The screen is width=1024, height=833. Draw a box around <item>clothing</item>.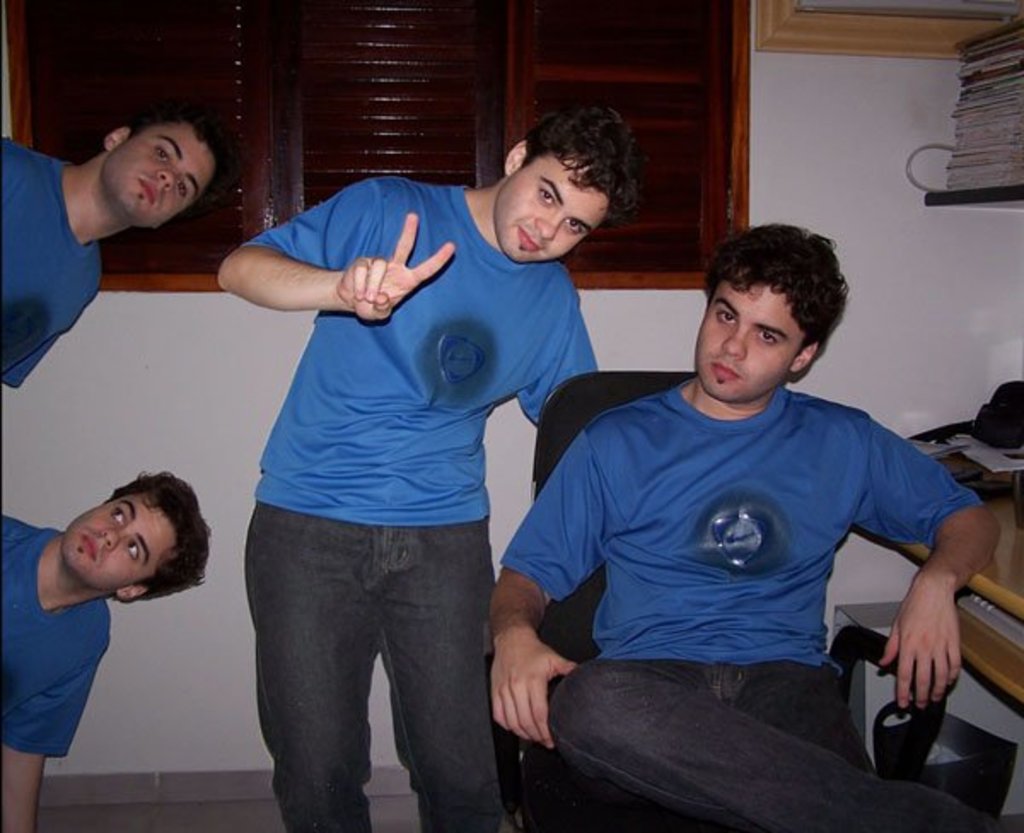
<bbox>241, 176, 597, 831</bbox>.
